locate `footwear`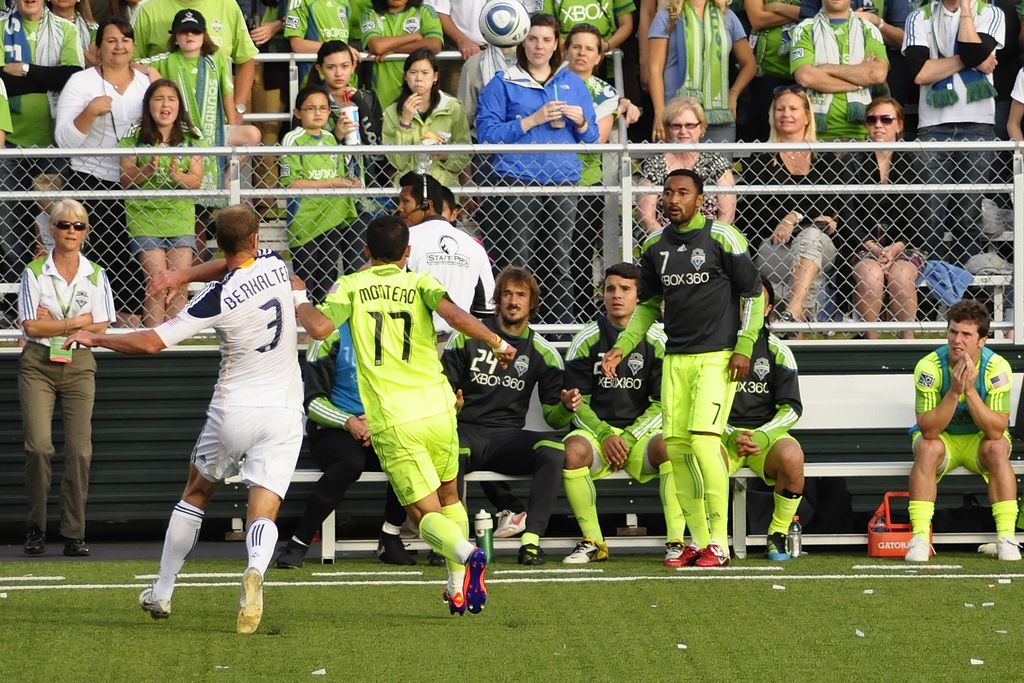
left=992, top=534, right=1023, bottom=561
